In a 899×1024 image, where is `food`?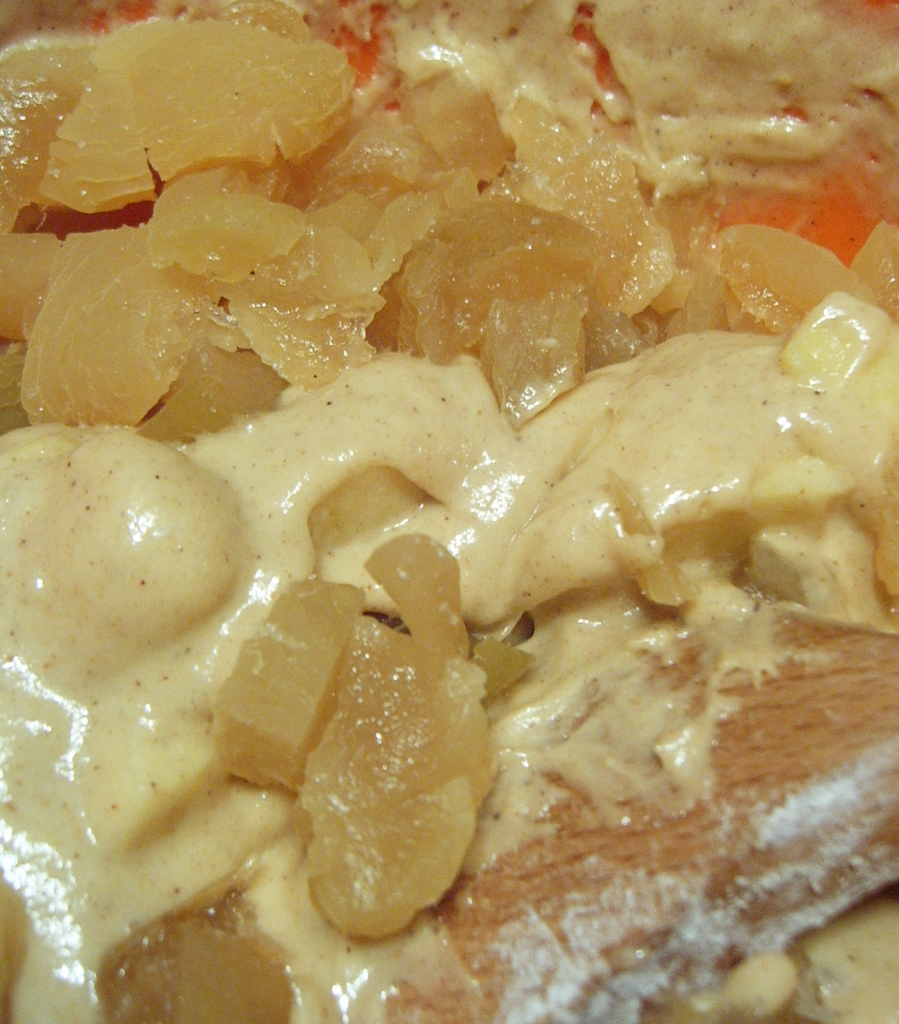
left=52, top=0, right=869, bottom=1002.
